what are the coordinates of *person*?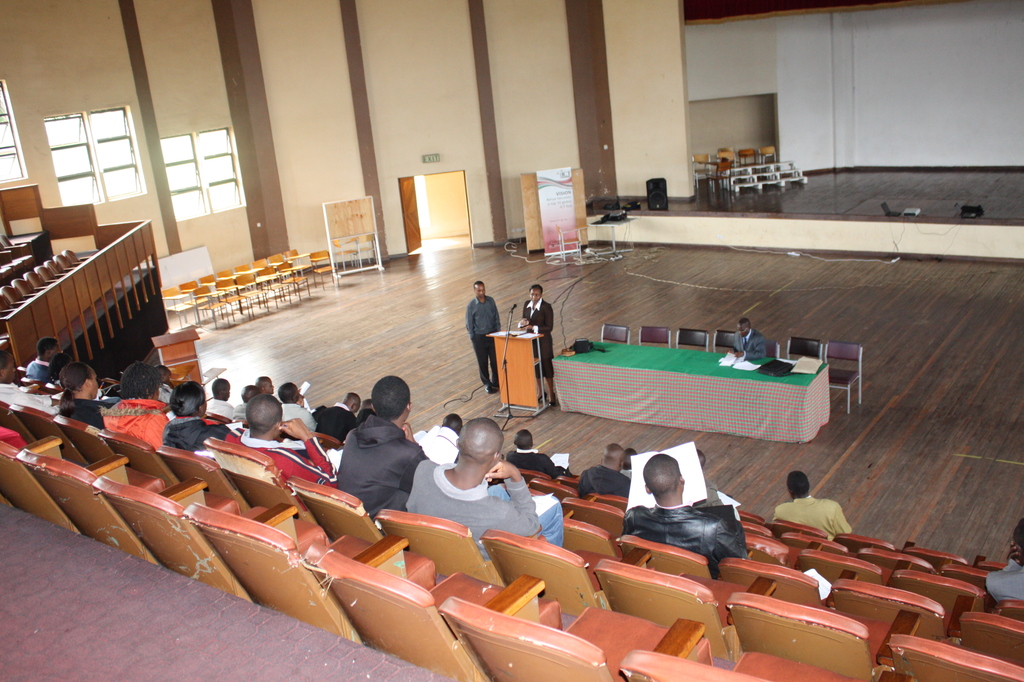
<bbox>254, 377, 273, 396</bbox>.
